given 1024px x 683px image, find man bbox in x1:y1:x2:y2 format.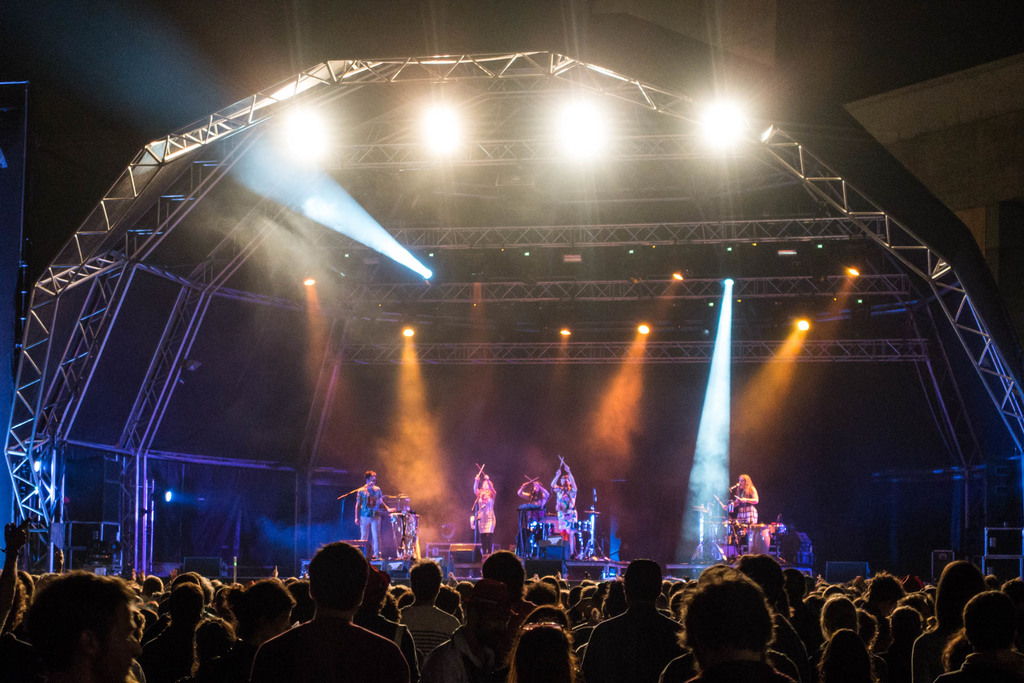
550:462:577:536.
